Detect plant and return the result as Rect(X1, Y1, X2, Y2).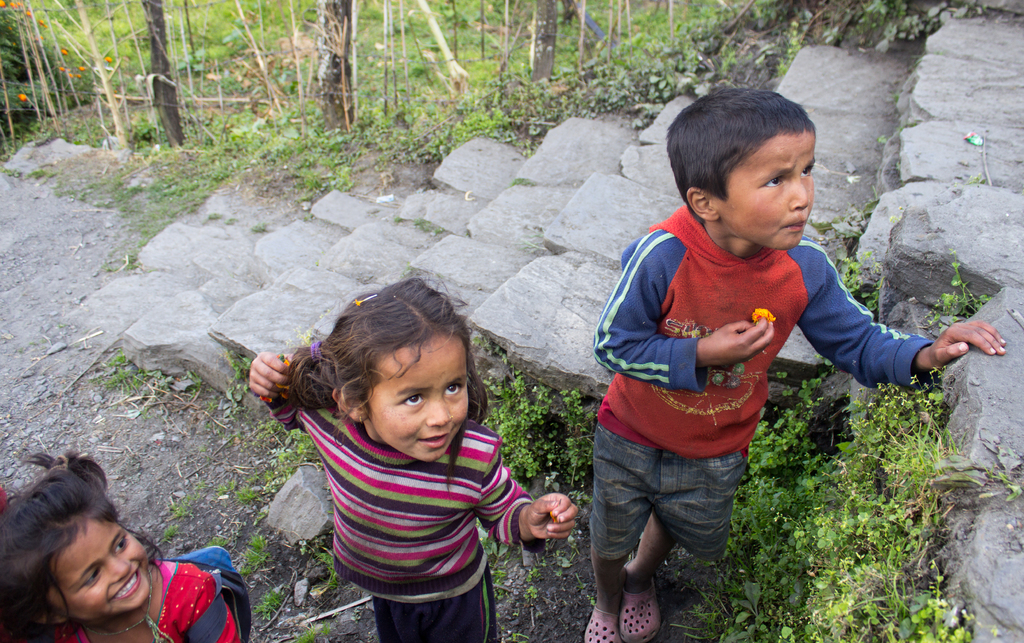
Rect(772, 15, 803, 74).
